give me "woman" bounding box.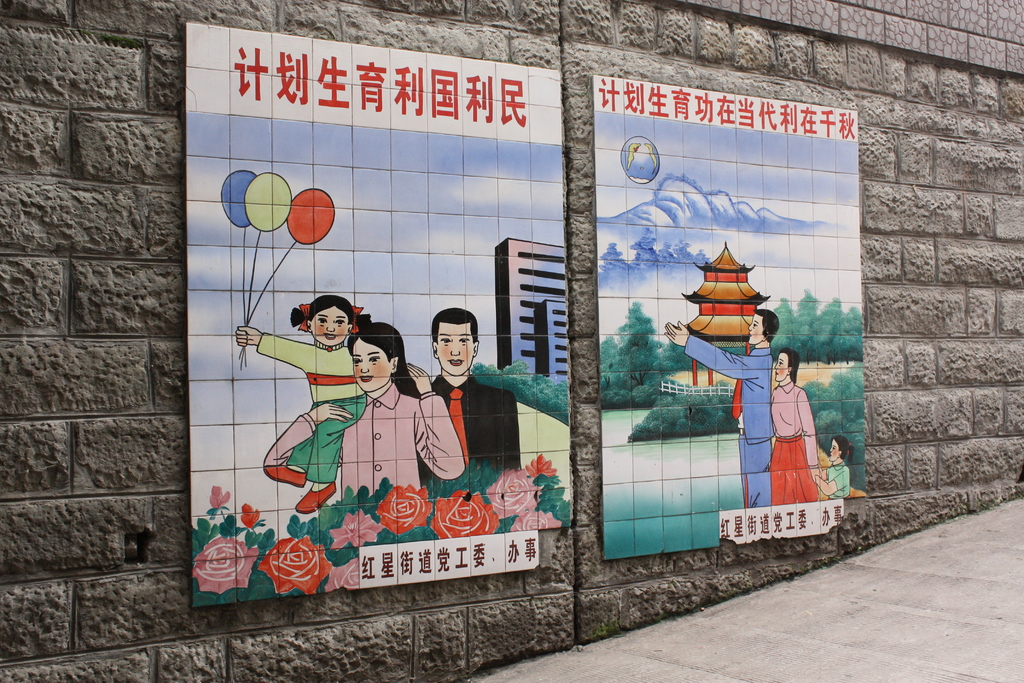
bbox(263, 322, 466, 503).
